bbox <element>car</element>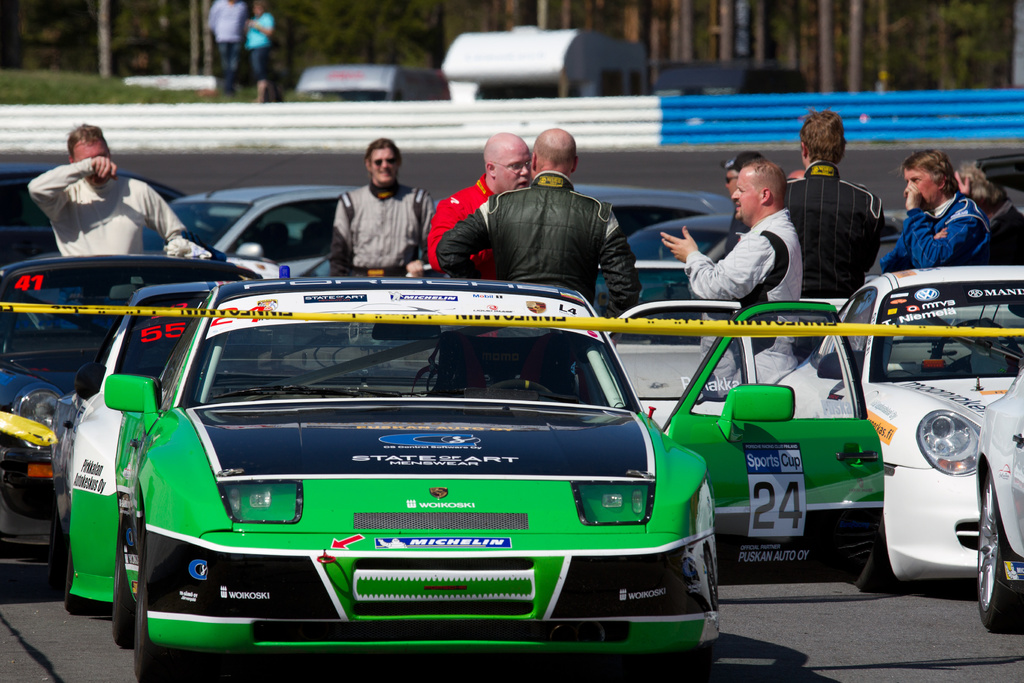
rect(102, 163, 460, 276)
